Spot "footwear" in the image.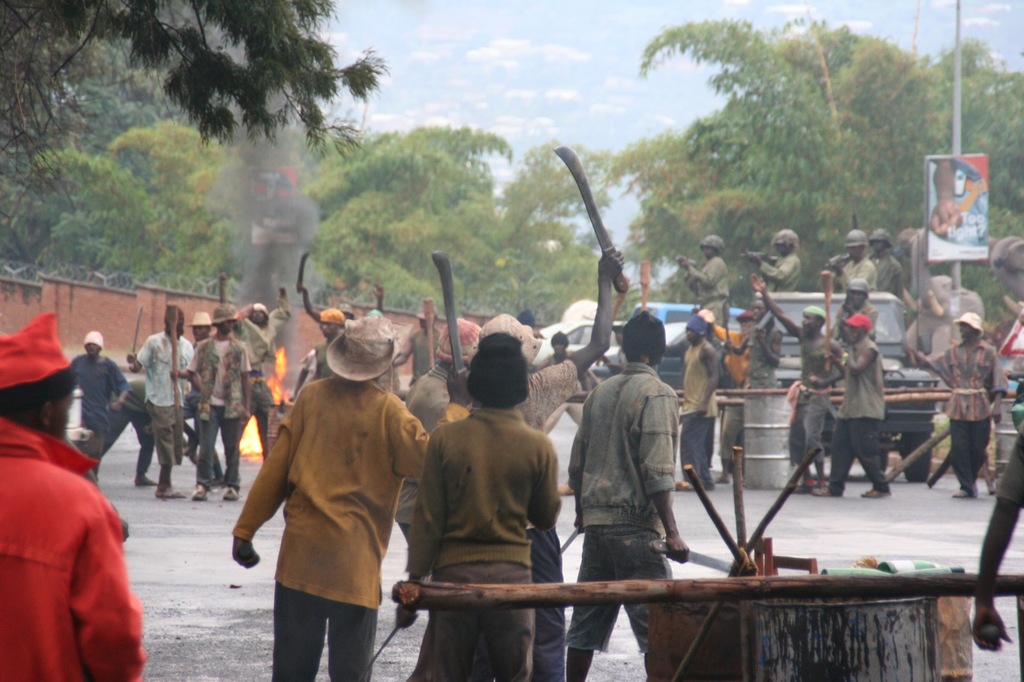
"footwear" found at 952:488:967:498.
